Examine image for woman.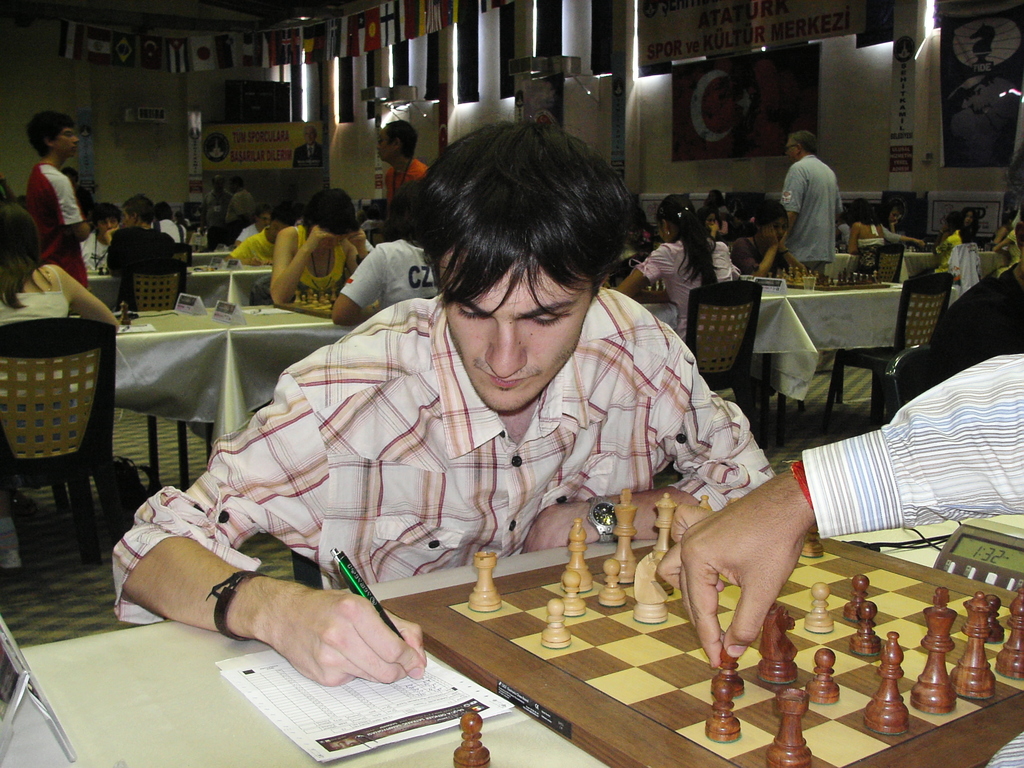
Examination result: select_region(0, 212, 115, 323).
